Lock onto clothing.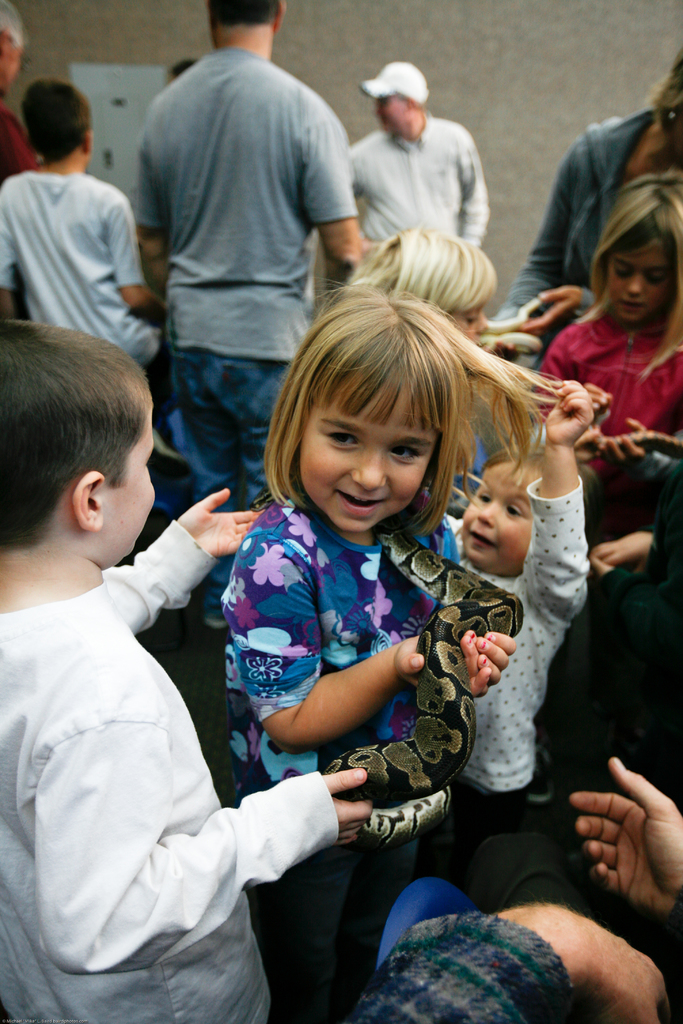
Locked: {"left": 255, "top": 843, "right": 447, "bottom": 1023}.
